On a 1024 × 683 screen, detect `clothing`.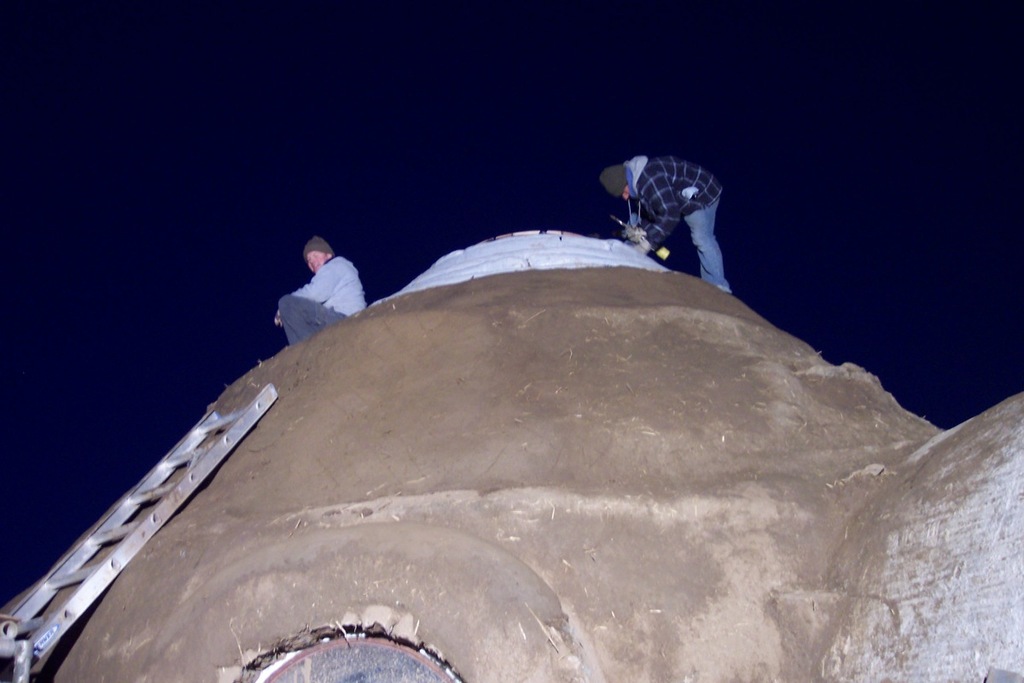
[left=271, top=238, right=362, bottom=341].
